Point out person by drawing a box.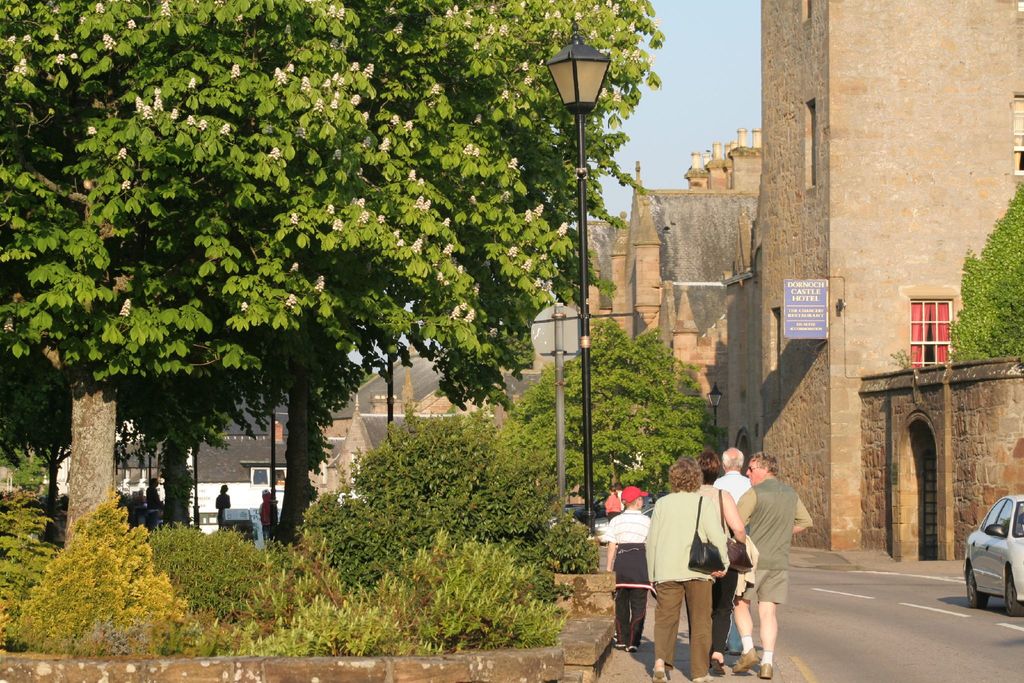
641:449:732:682.
